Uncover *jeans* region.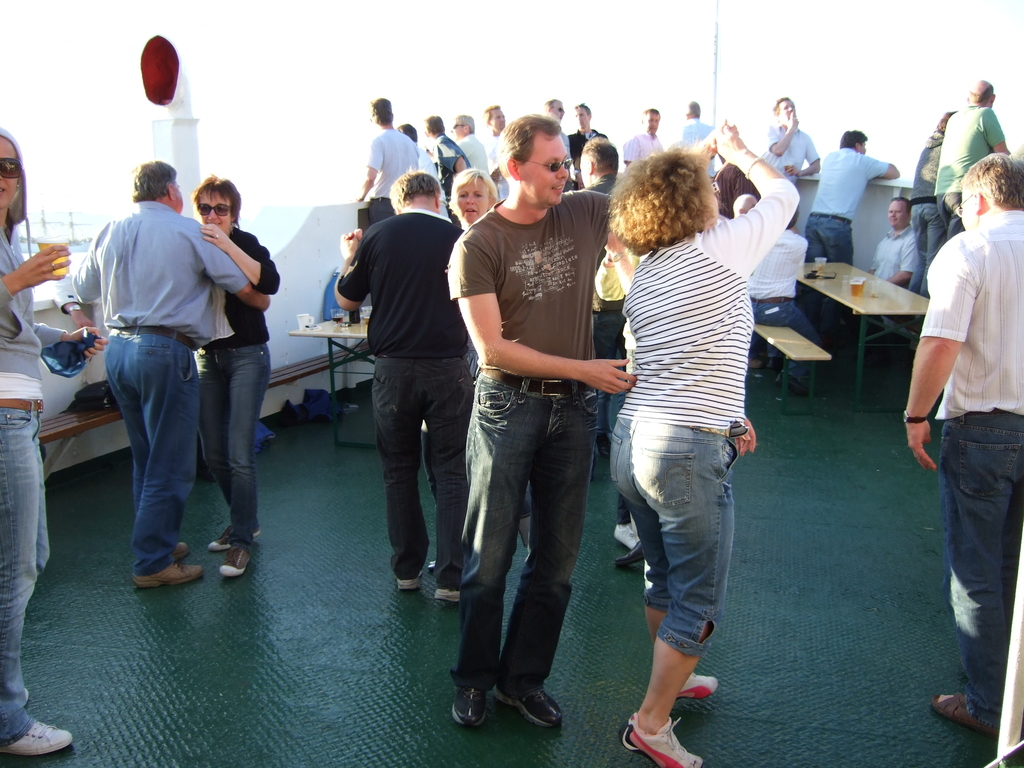
Uncovered: [left=604, top=417, right=744, bottom=648].
